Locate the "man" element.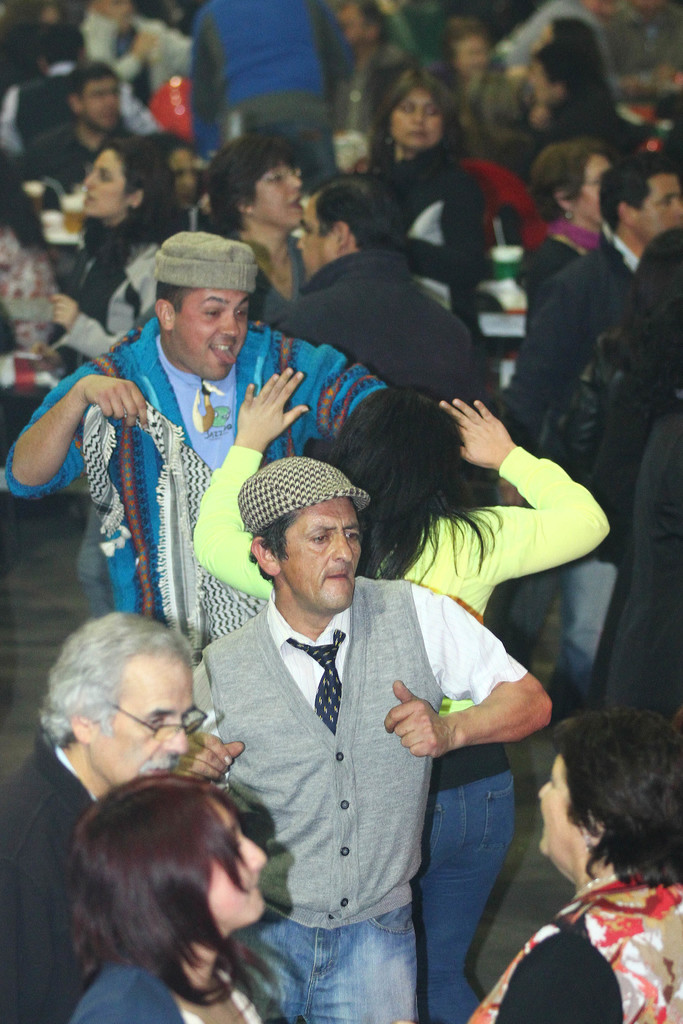
Element bbox: Rect(0, 617, 219, 1023).
